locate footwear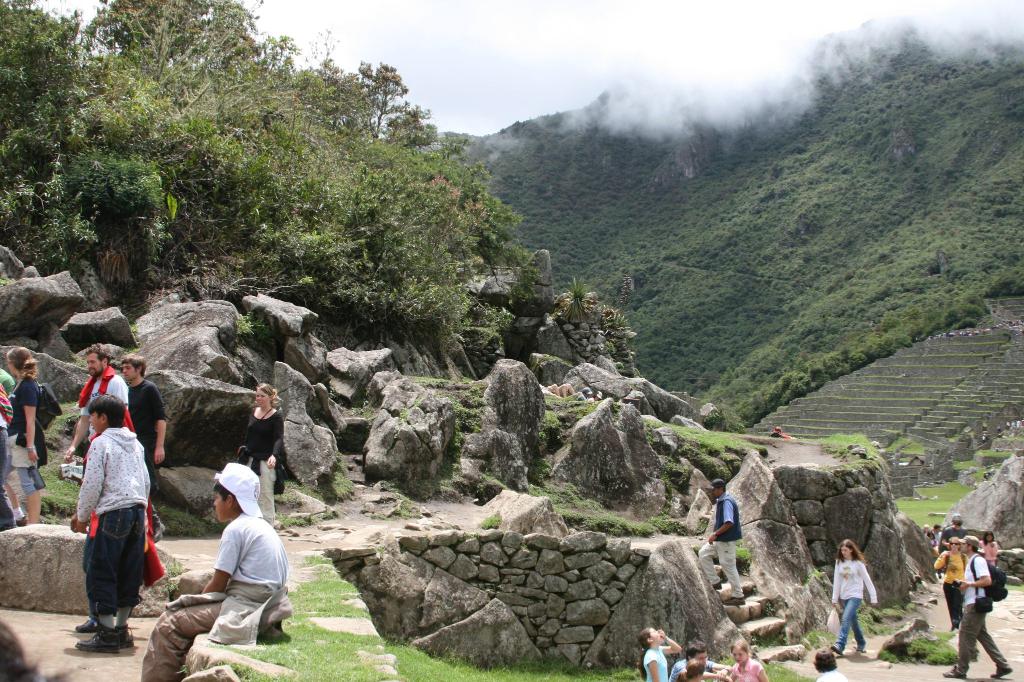
74,624,121,657
